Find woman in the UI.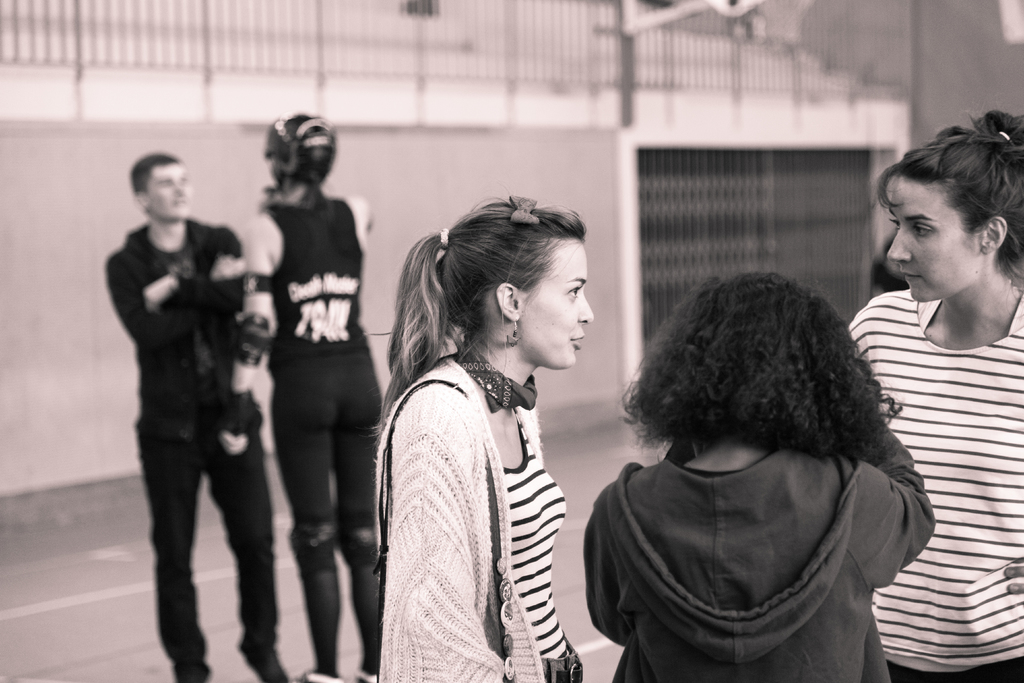
UI element at (844,110,1023,681).
